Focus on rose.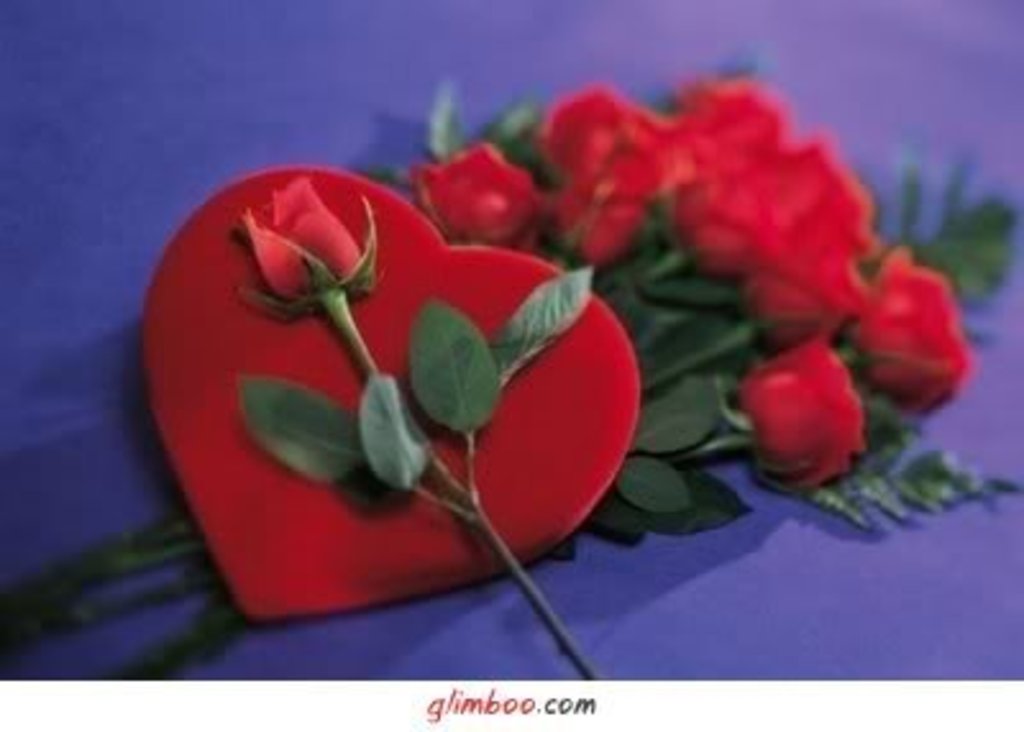
Focused at locate(236, 171, 369, 312).
